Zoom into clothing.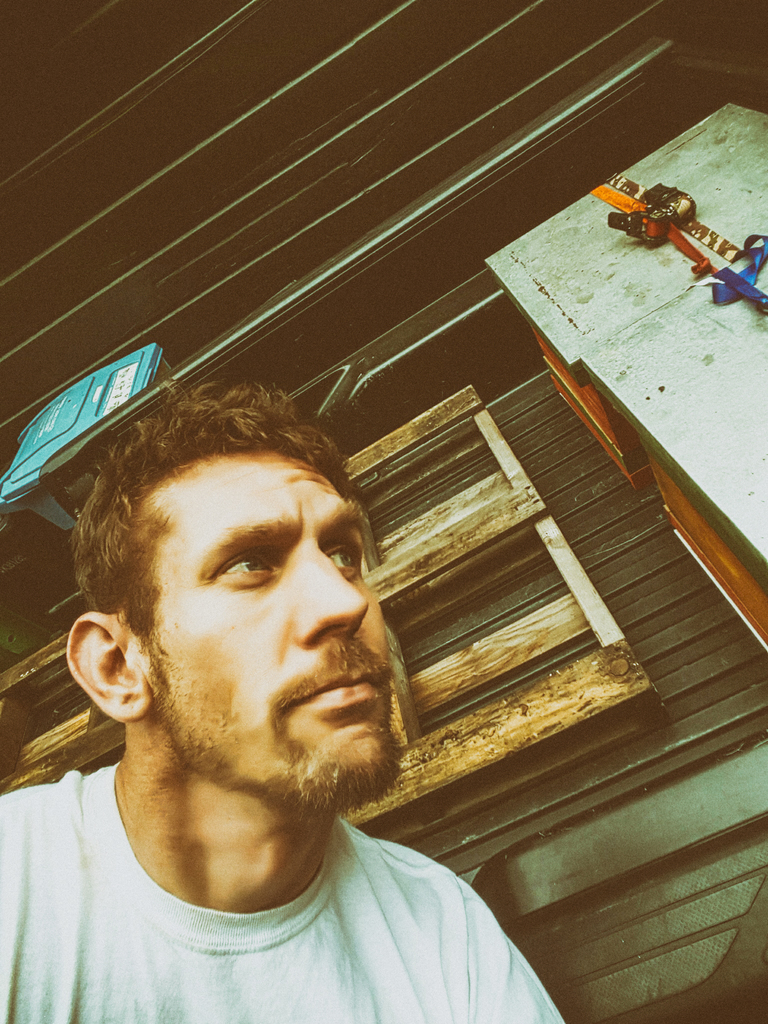
Zoom target: [left=0, top=761, right=572, bottom=1023].
